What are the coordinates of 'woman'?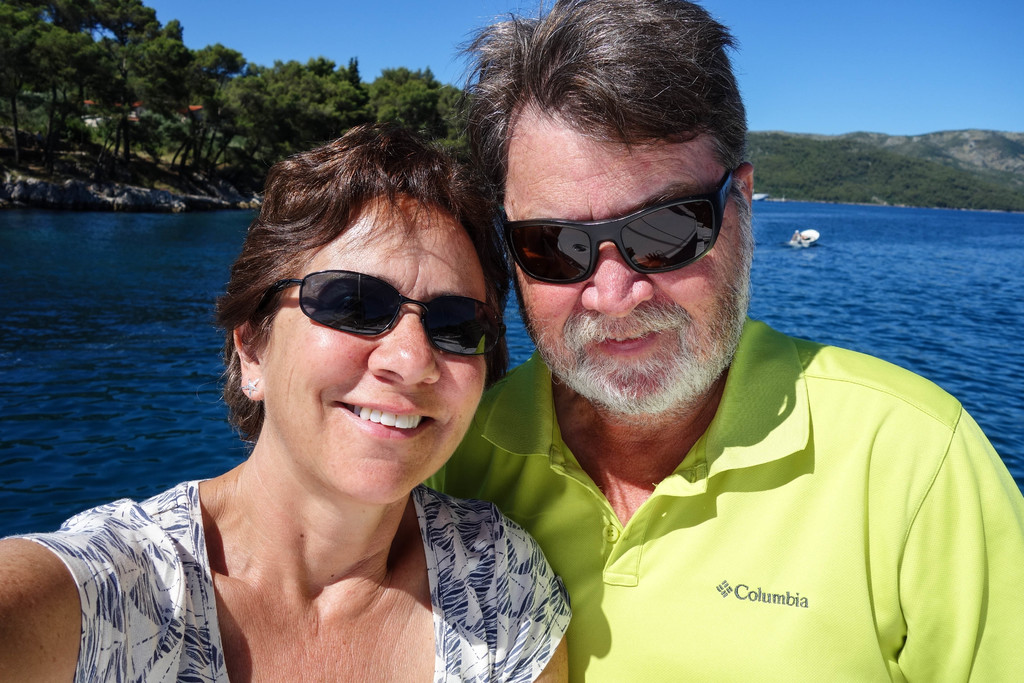
rect(0, 117, 575, 682).
